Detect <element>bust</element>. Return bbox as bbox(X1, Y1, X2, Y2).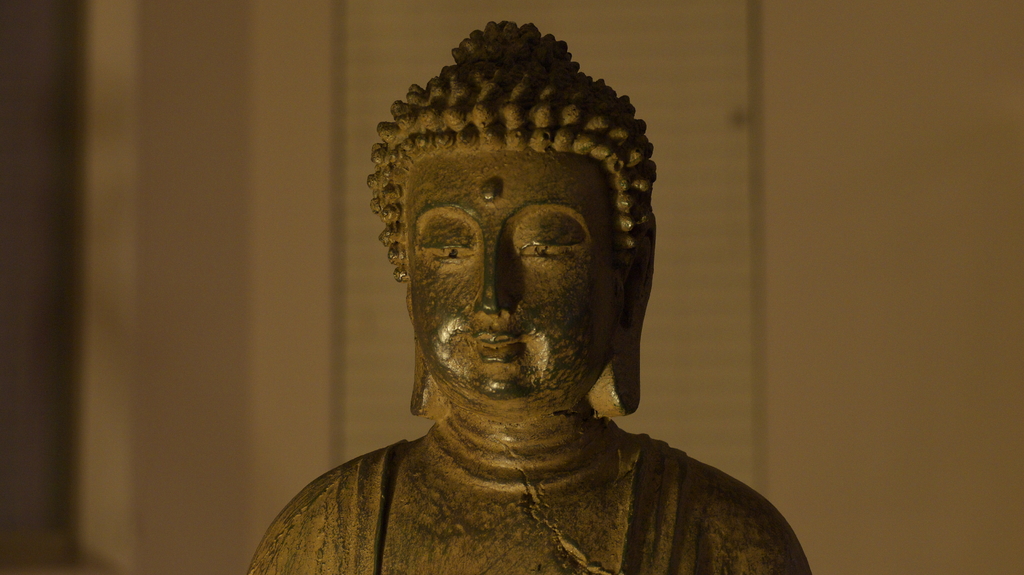
bbox(243, 19, 815, 574).
